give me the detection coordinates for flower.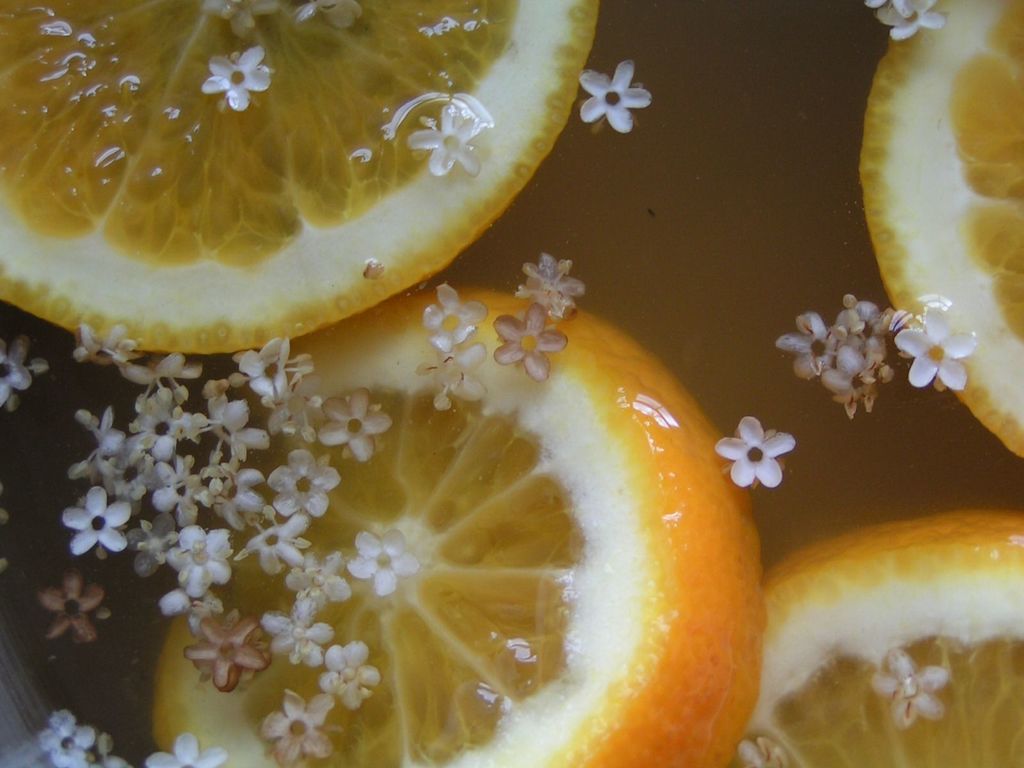
(417, 279, 492, 344).
